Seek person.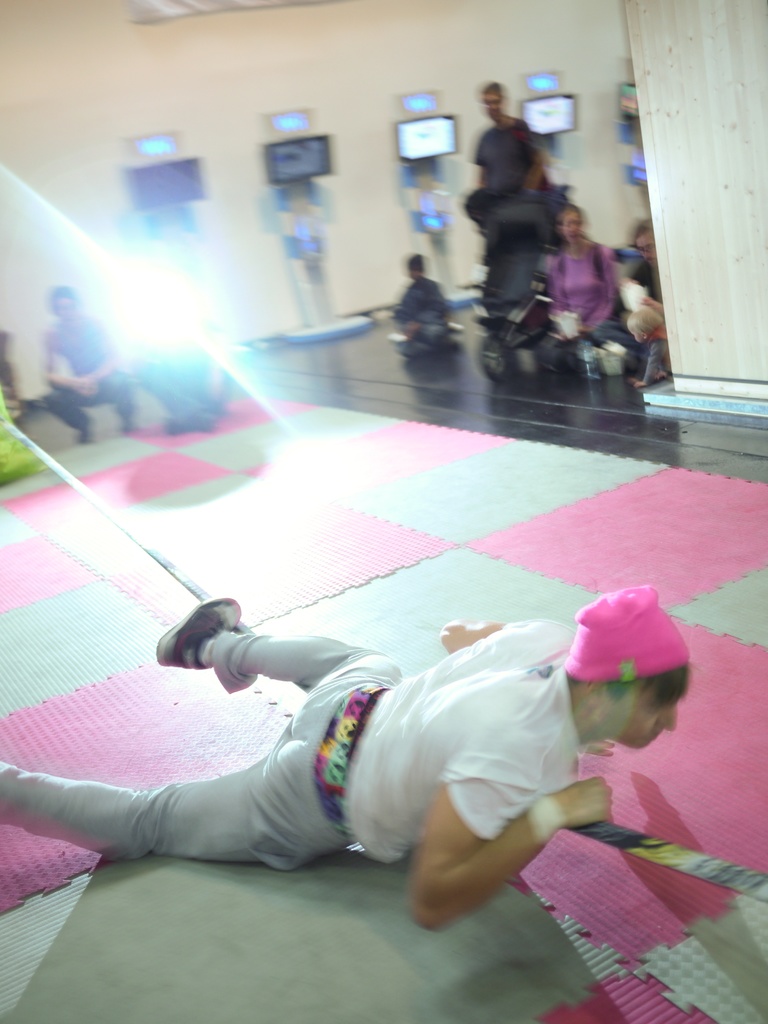
bbox=(632, 287, 681, 382).
